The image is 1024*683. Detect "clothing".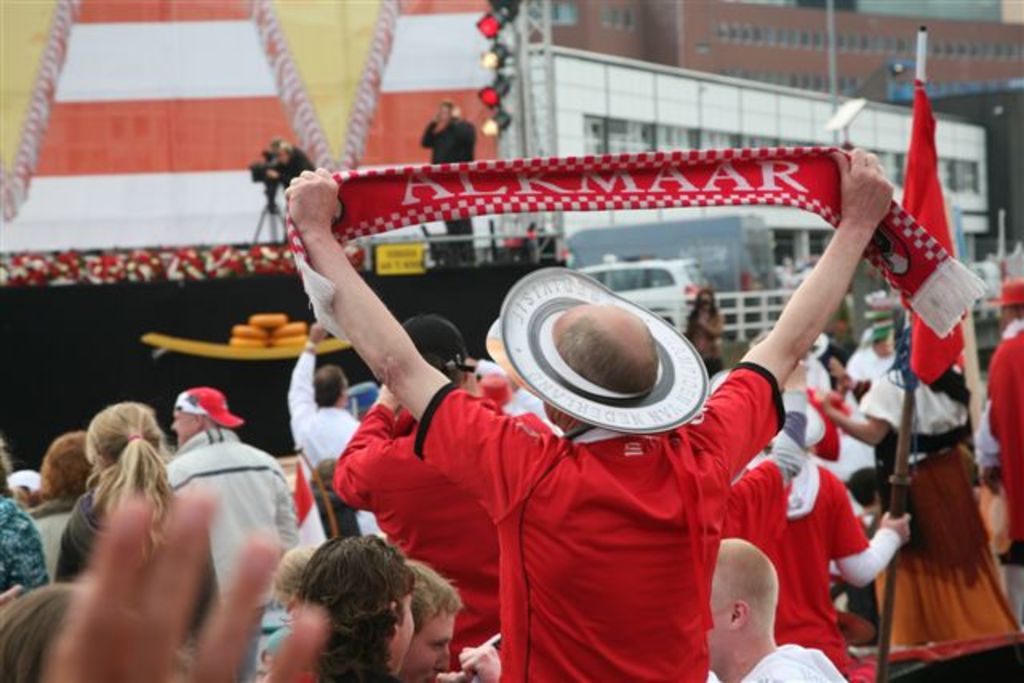
Detection: x1=275, y1=144, x2=315, y2=184.
